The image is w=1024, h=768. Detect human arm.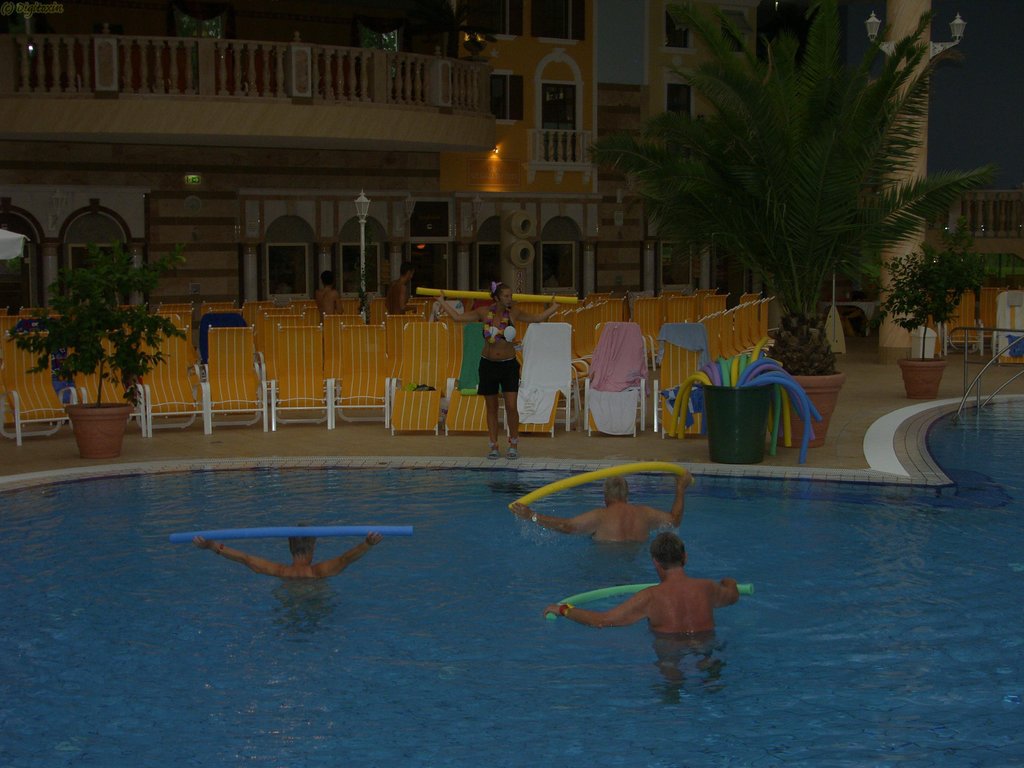
Detection: (left=539, top=584, right=655, bottom=630).
